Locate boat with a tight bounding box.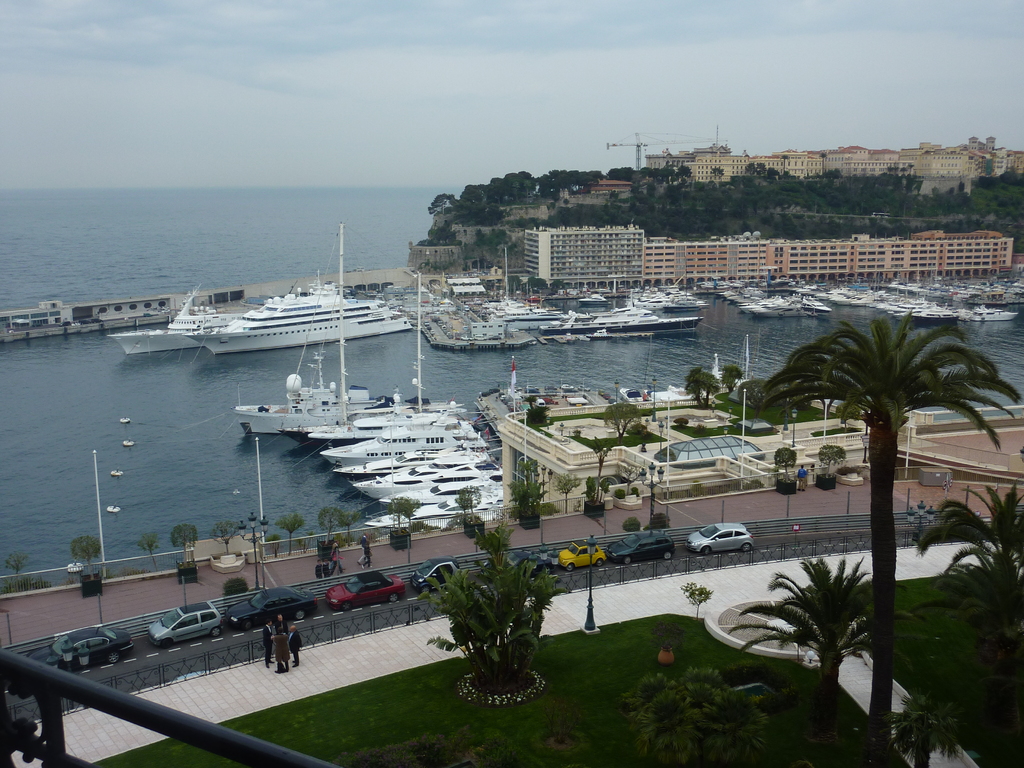
locate(112, 283, 243, 353).
